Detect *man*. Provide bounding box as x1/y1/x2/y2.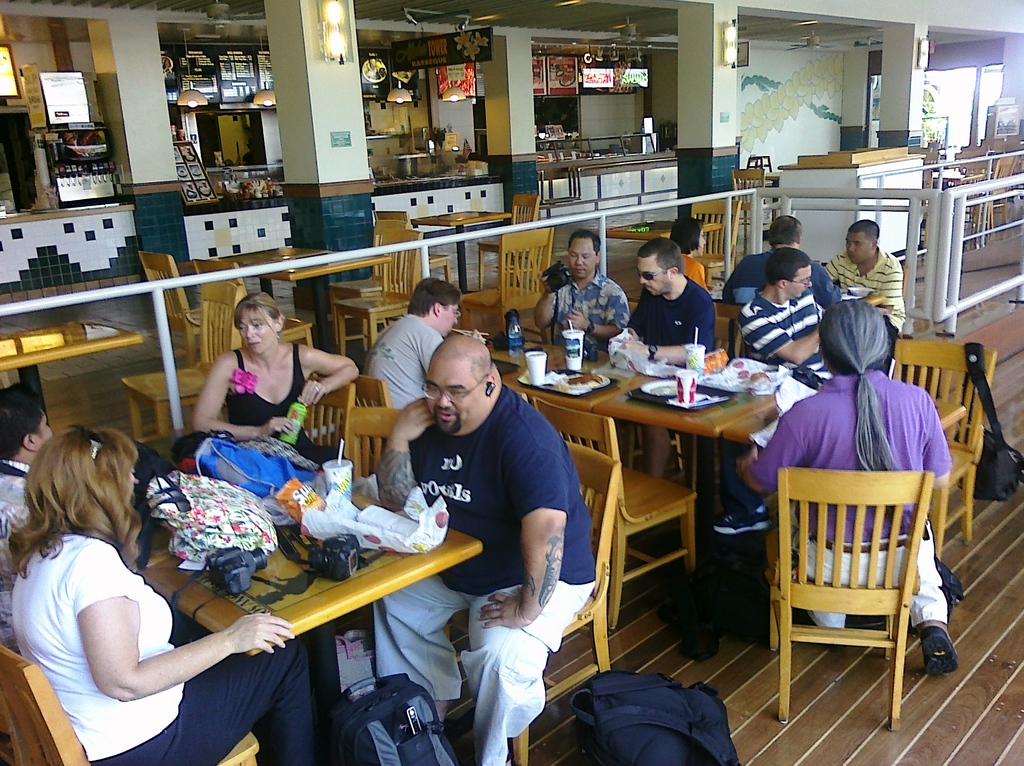
733/298/958/667.
